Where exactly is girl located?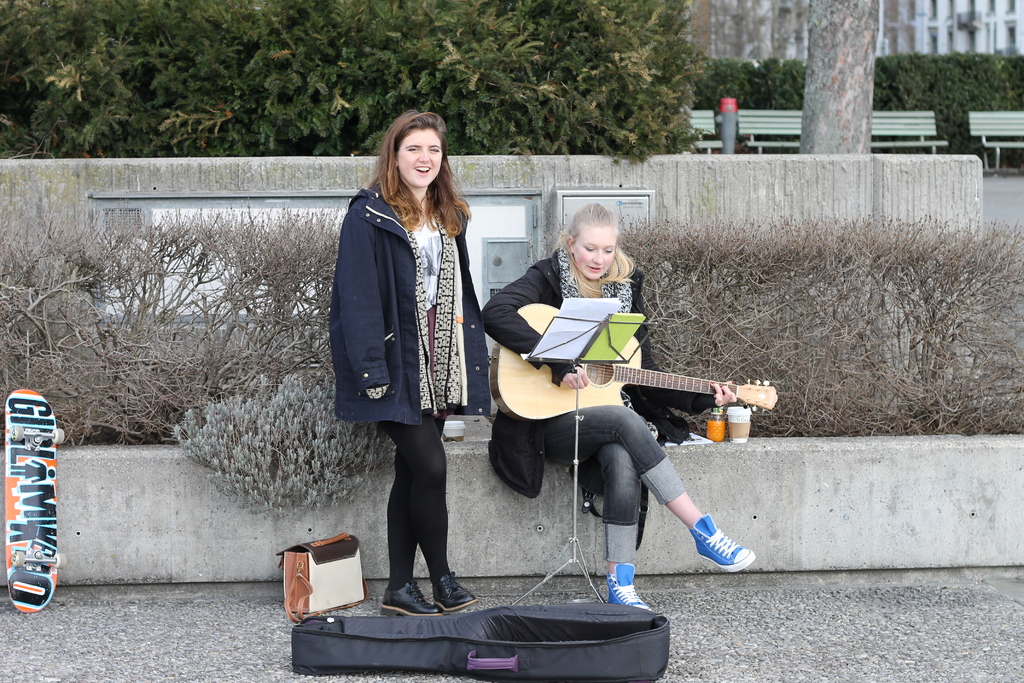
Its bounding box is locate(328, 108, 491, 618).
